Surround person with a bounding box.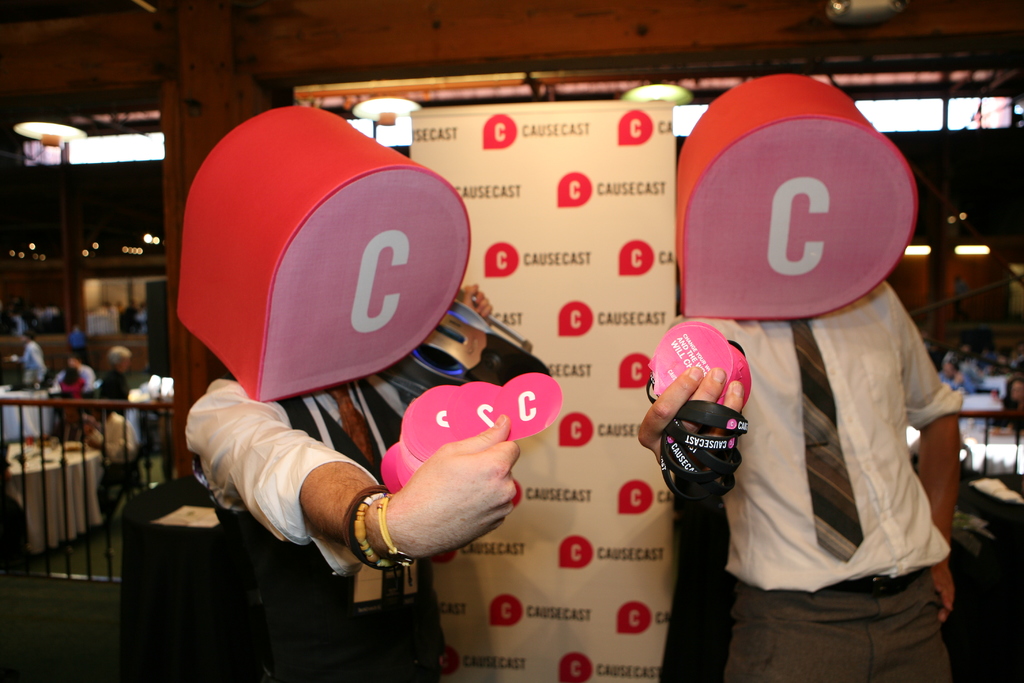
left=668, top=110, right=961, bottom=667.
